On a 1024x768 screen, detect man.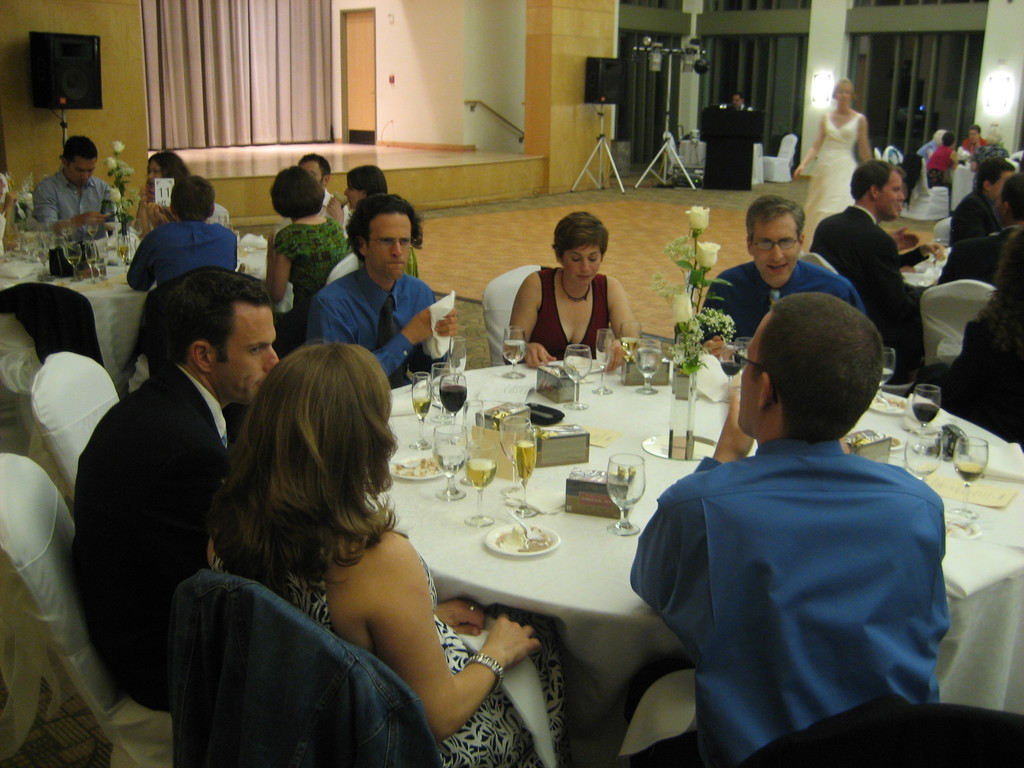
Rect(604, 294, 971, 763).
